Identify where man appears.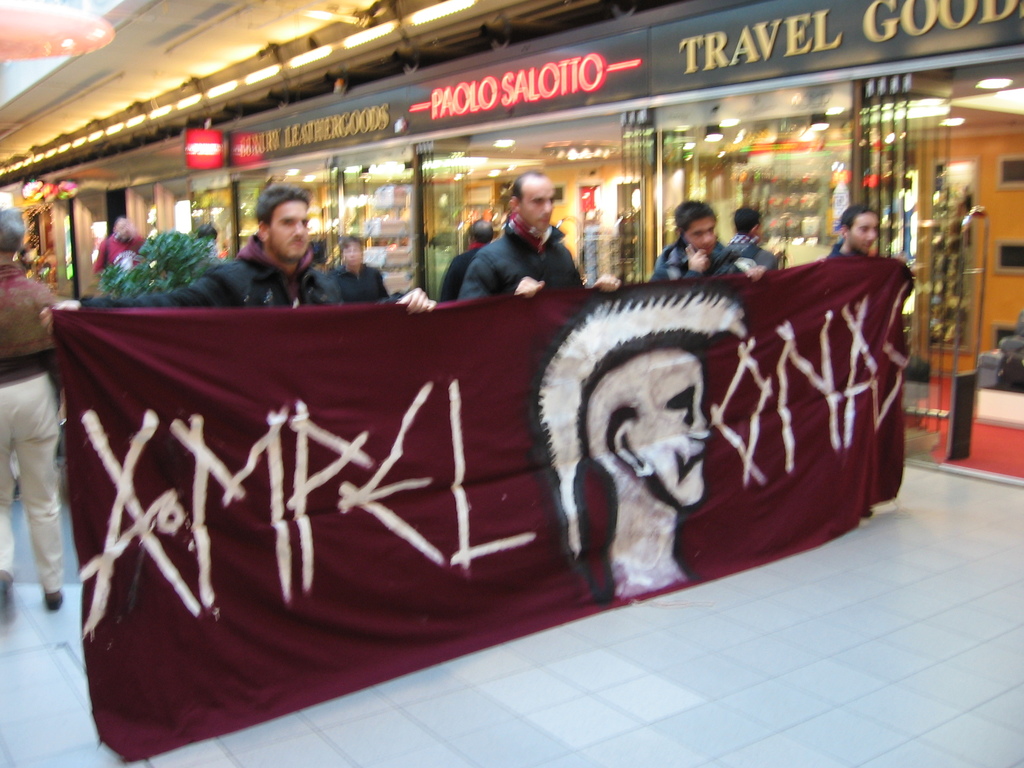
Appears at detection(826, 205, 885, 259).
